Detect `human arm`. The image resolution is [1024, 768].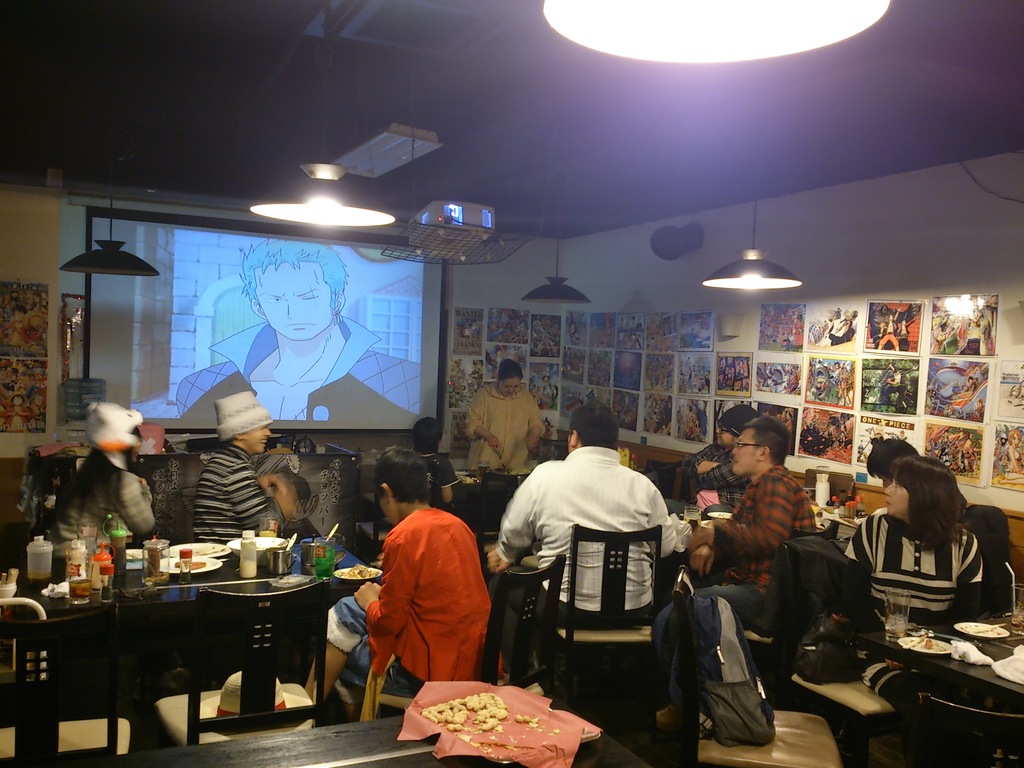
227:463:294:537.
